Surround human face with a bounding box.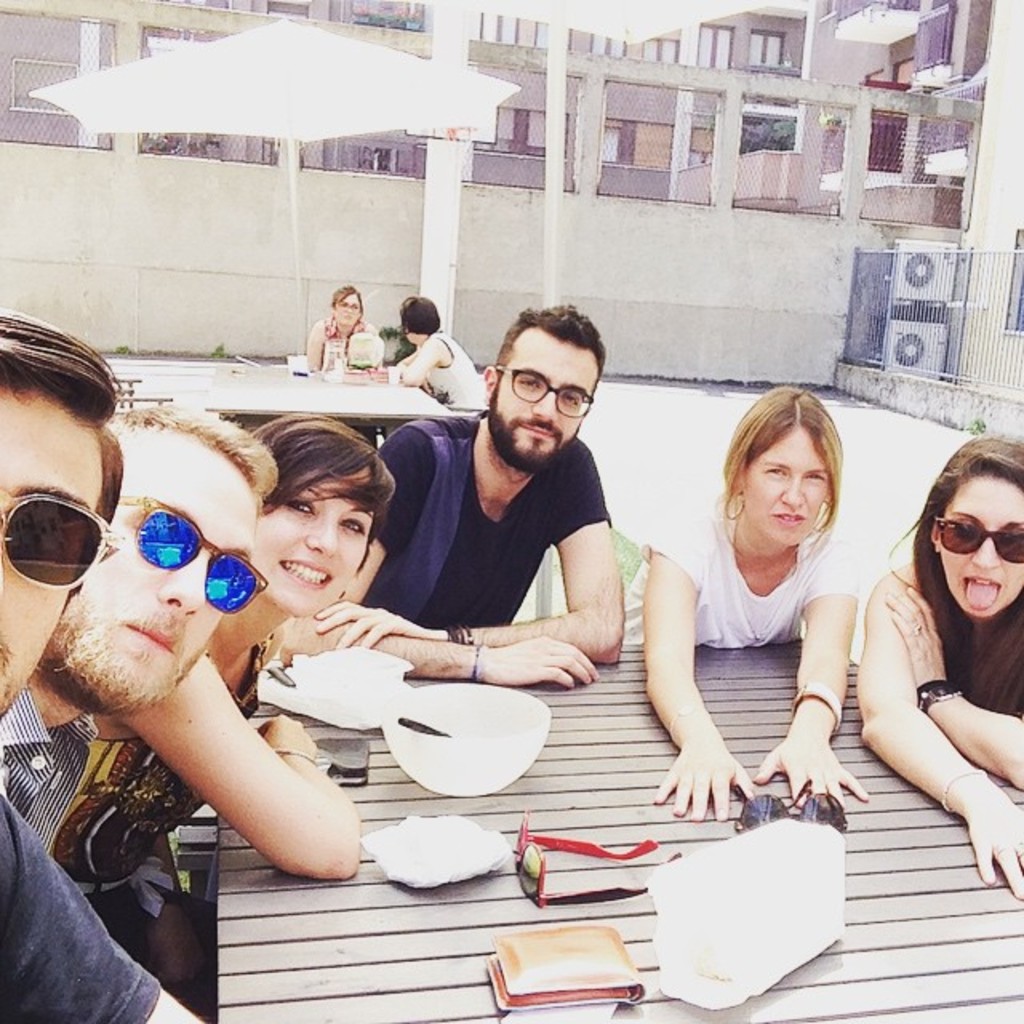
select_region(494, 333, 603, 474).
